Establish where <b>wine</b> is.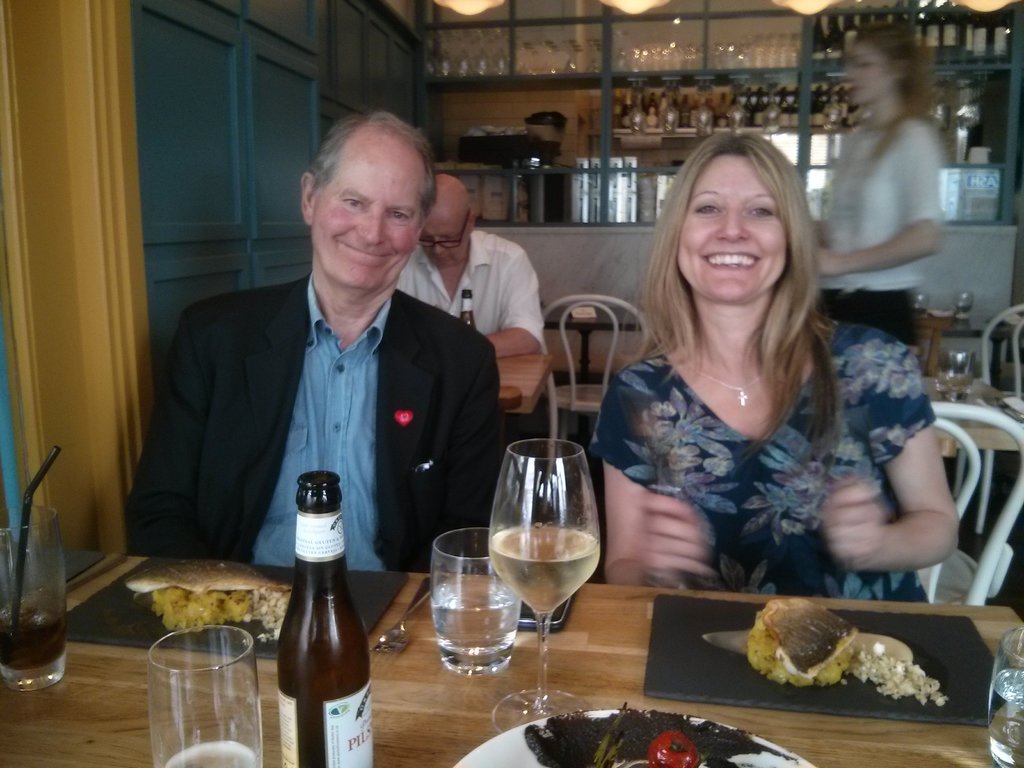
Established at (812, 13, 1011, 67).
